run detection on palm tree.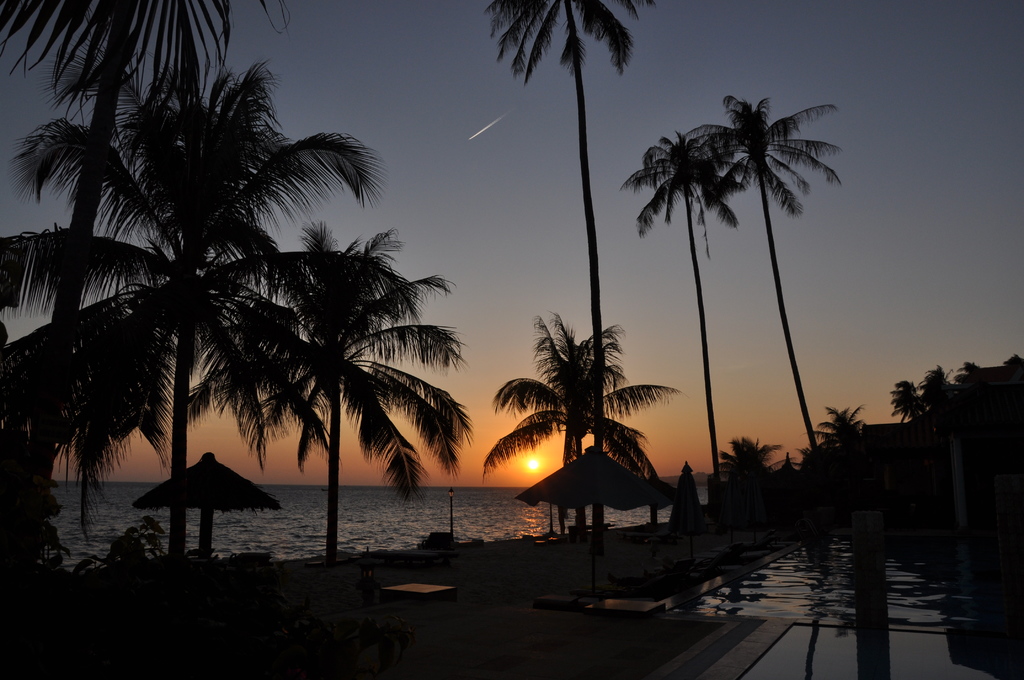
Result: bbox=(146, 260, 272, 546).
